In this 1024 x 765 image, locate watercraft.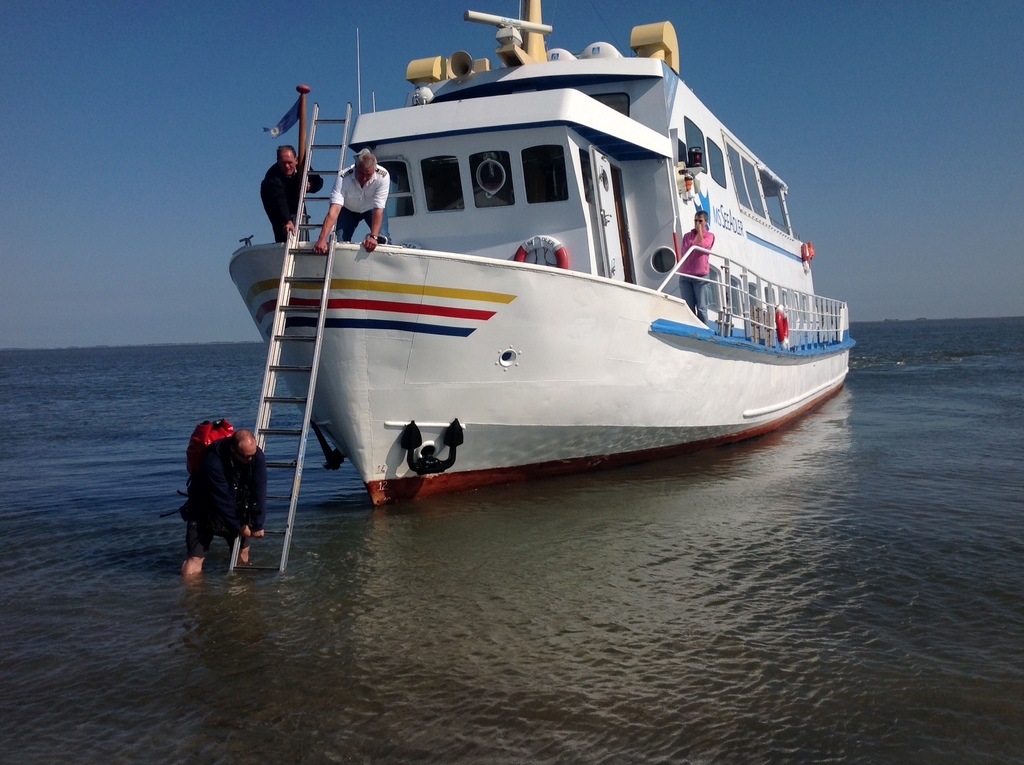
Bounding box: (left=242, top=12, right=838, bottom=487).
